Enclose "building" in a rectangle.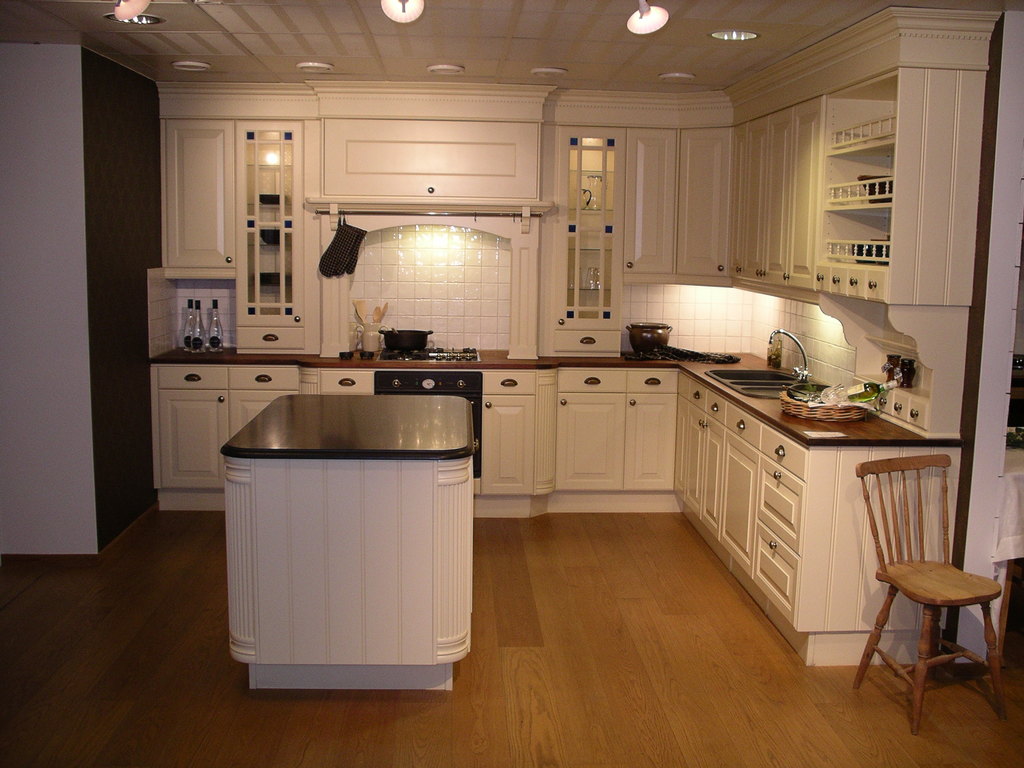
crop(0, 0, 1023, 766).
